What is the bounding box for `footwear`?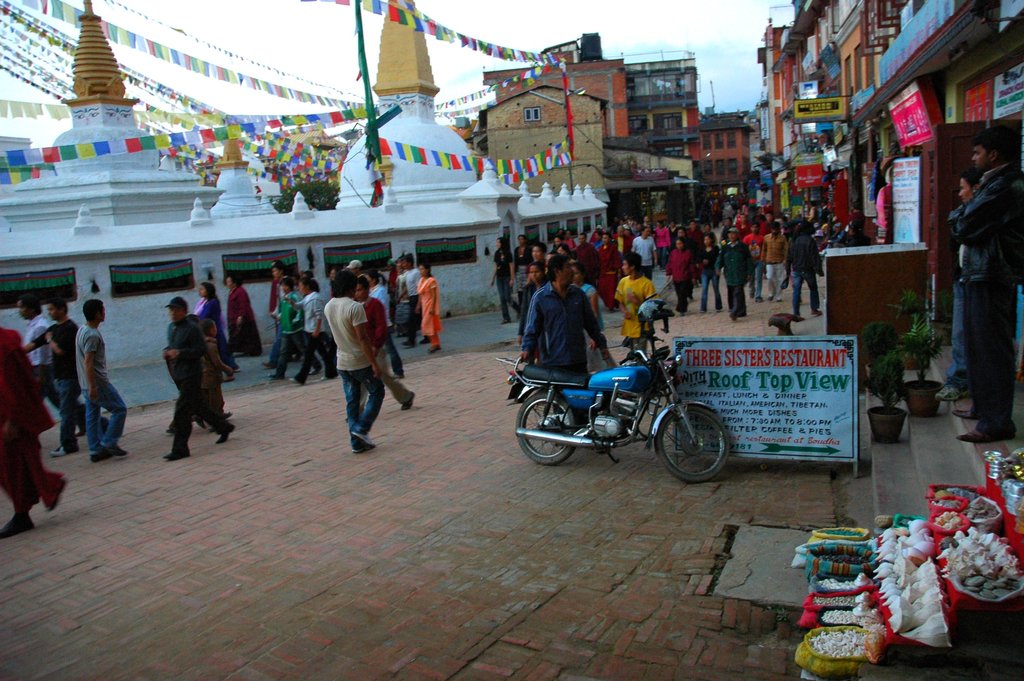
[427,347,440,352].
